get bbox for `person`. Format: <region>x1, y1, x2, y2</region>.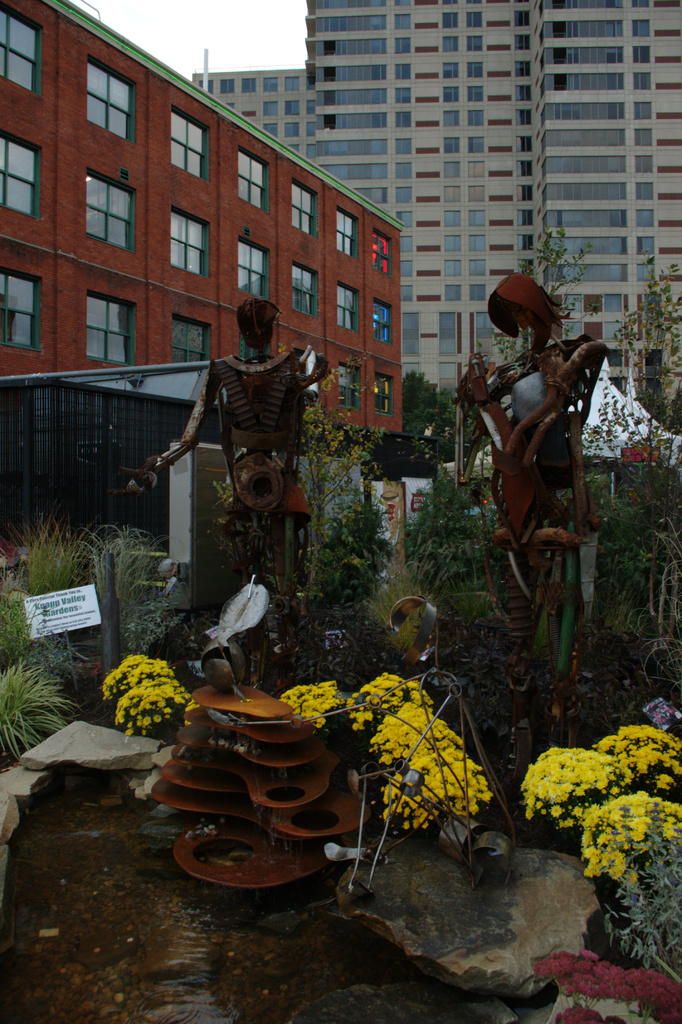
<region>106, 295, 333, 696</region>.
